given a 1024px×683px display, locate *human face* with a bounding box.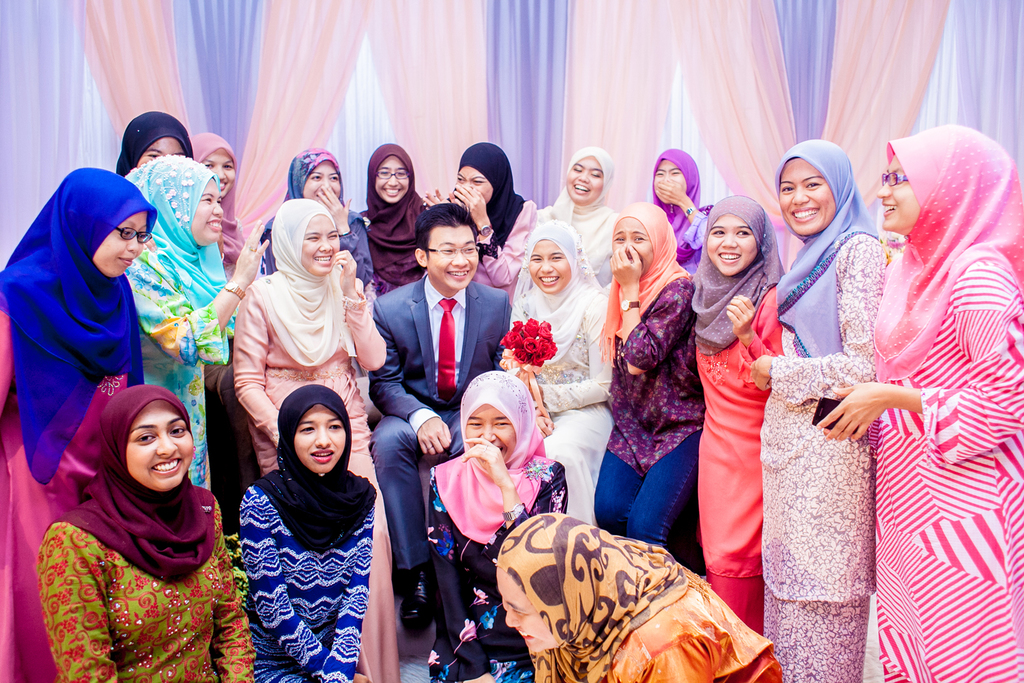
Located: [529, 237, 570, 292].
